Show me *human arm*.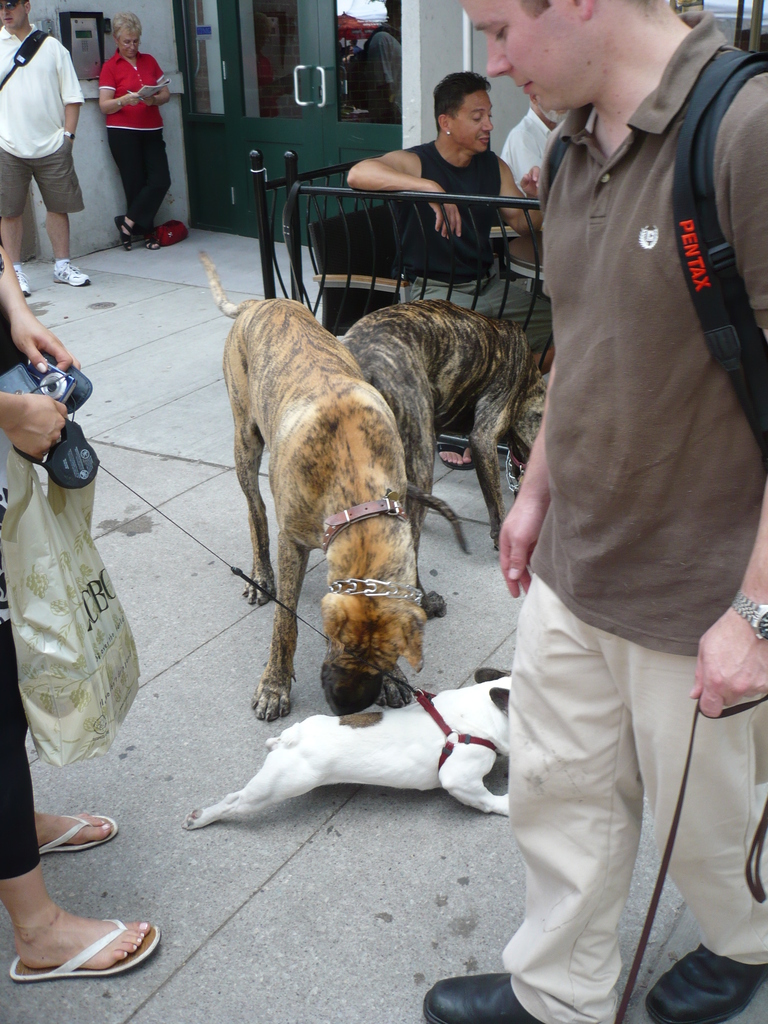
*human arm* is here: (x1=340, y1=140, x2=462, y2=245).
